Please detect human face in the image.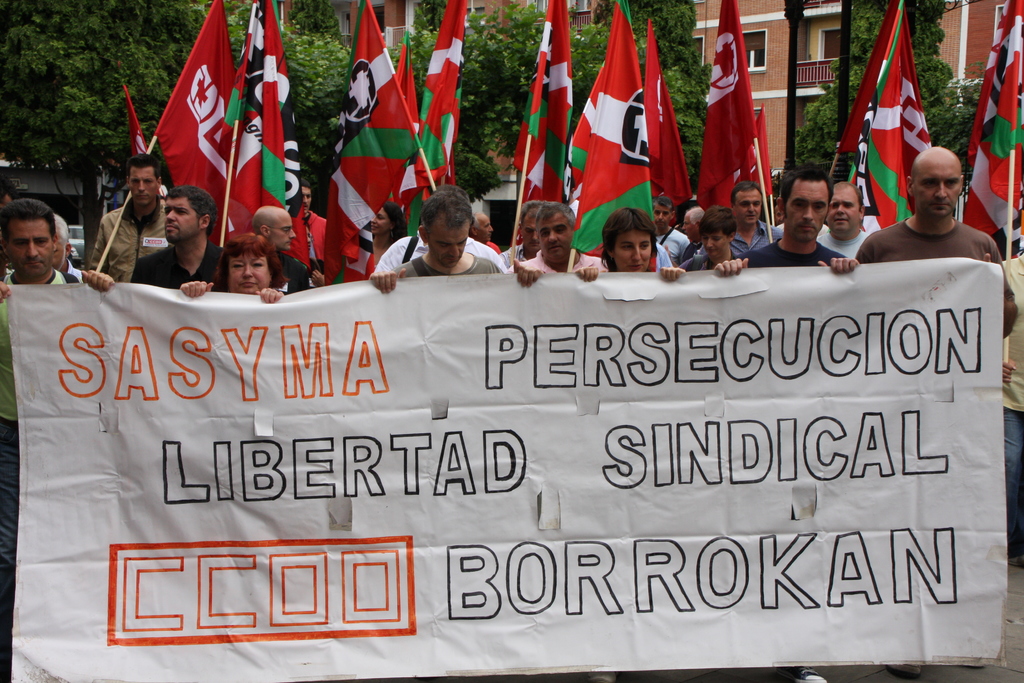
(left=913, top=155, right=962, bottom=224).
